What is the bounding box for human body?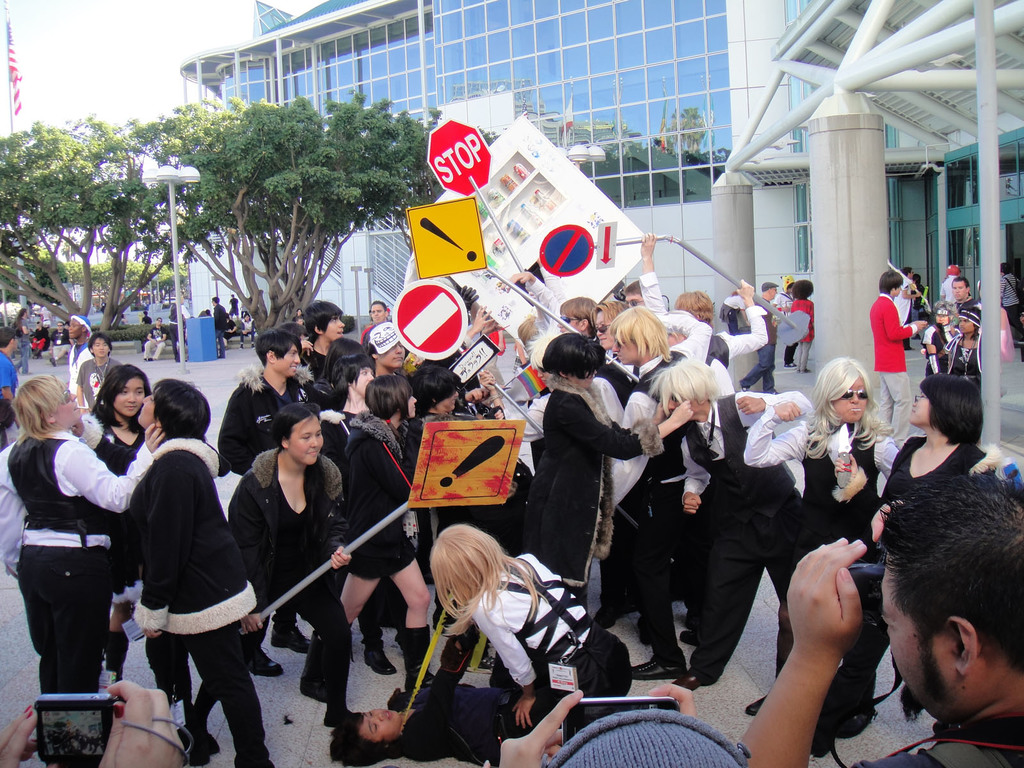
rect(1002, 266, 1023, 344).
